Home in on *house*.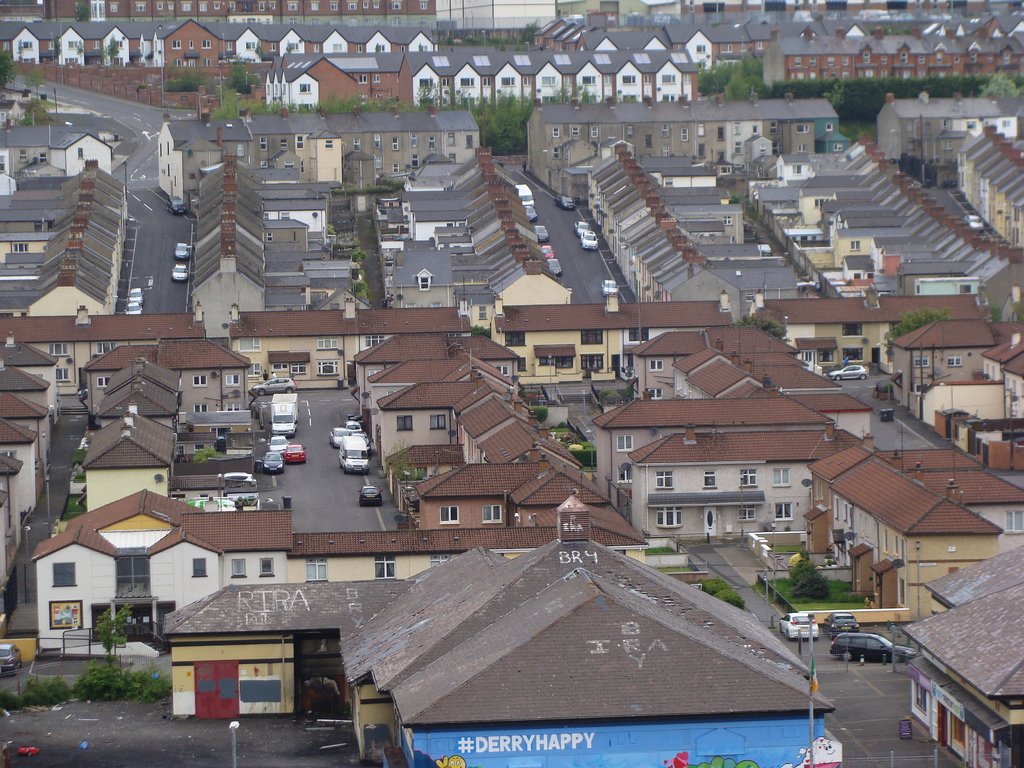
Homed in at <region>745, 279, 991, 376</region>.
